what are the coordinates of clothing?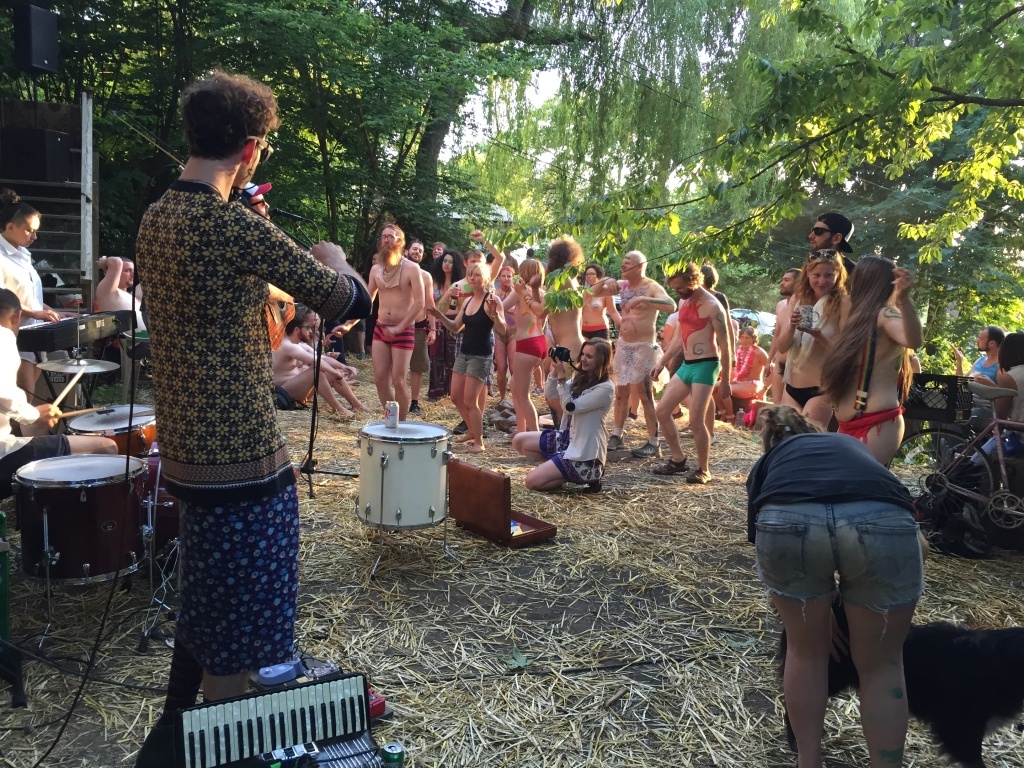
[x1=134, y1=177, x2=377, y2=676].
